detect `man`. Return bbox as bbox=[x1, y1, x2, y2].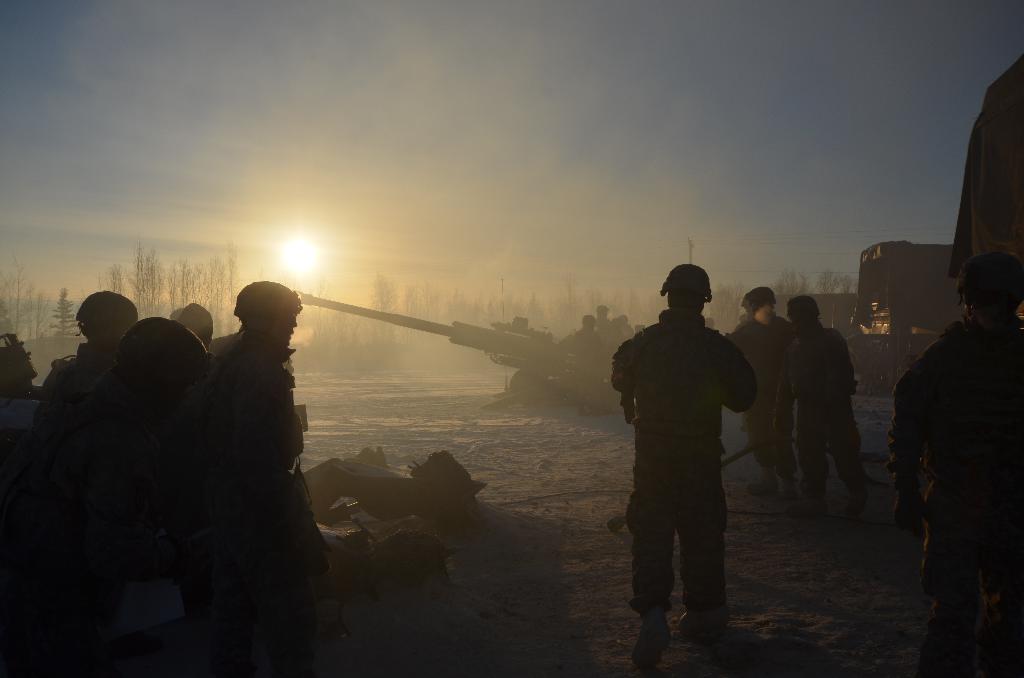
bbox=[779, 290, 870, 525].
